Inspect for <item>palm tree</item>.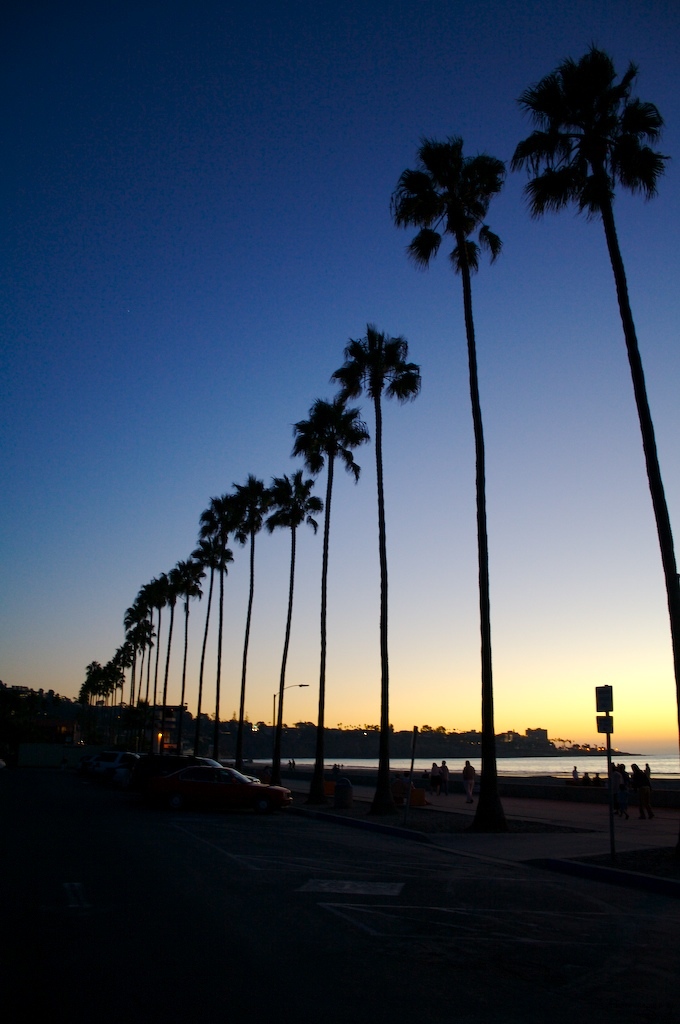
Inspection: left=319, top=328, right=426, bottom=771.
